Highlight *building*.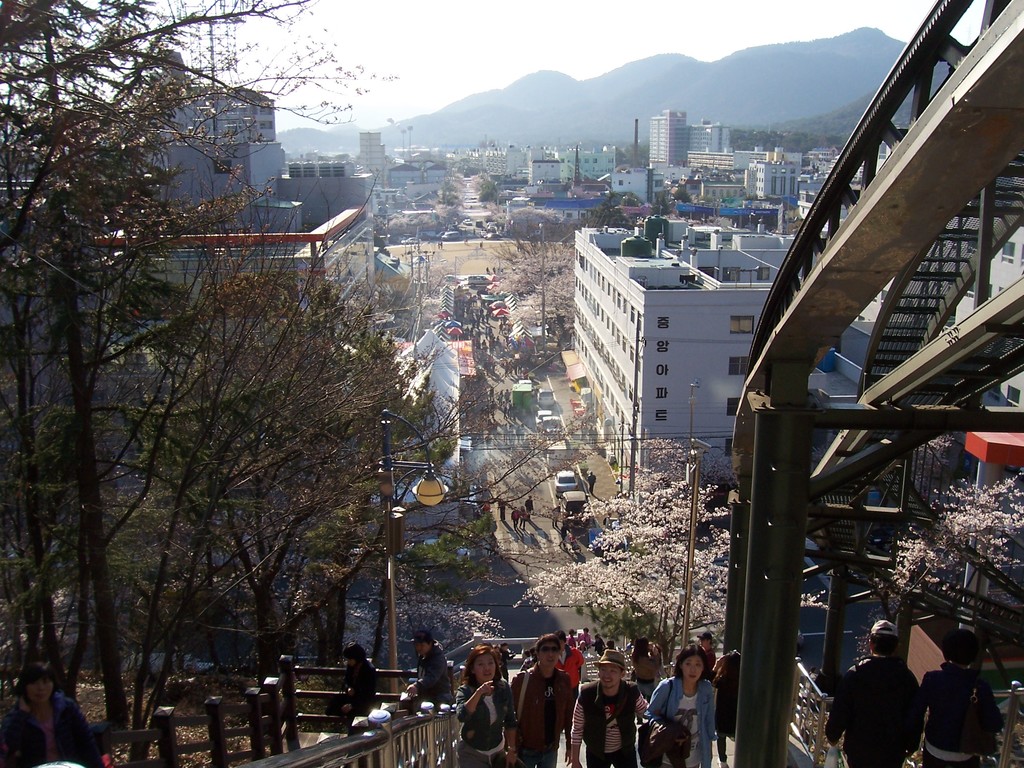
Highlighted region: bbox=(530, 159, 563, 186).
